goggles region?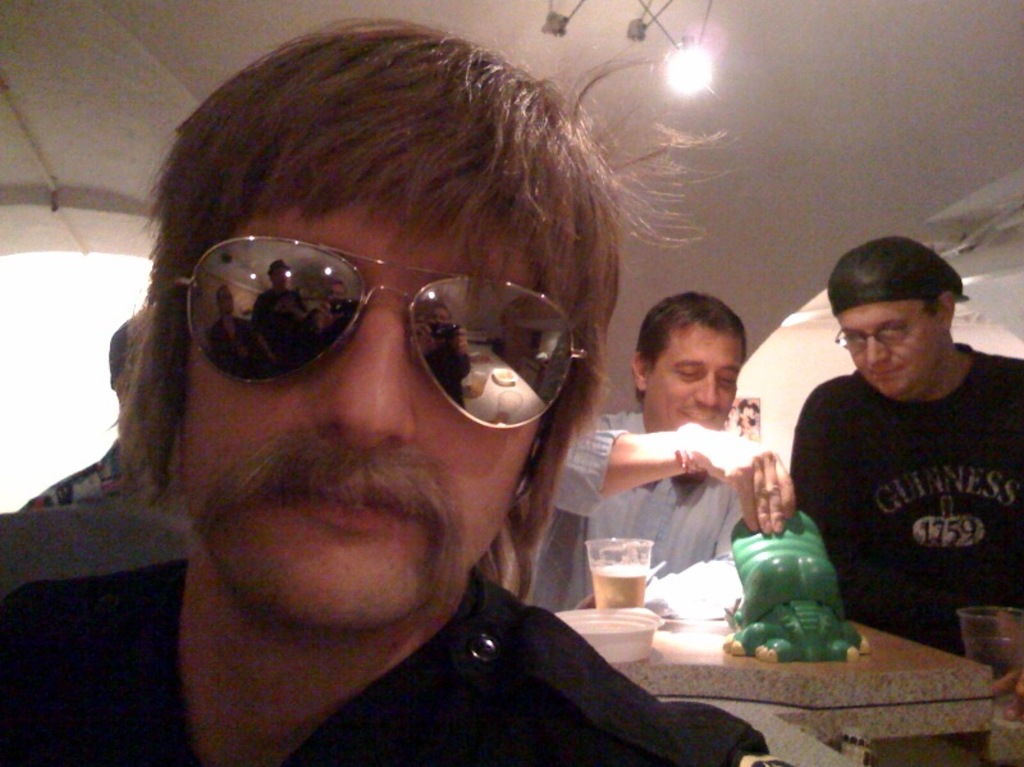
<box>169,219,589,421</box>
